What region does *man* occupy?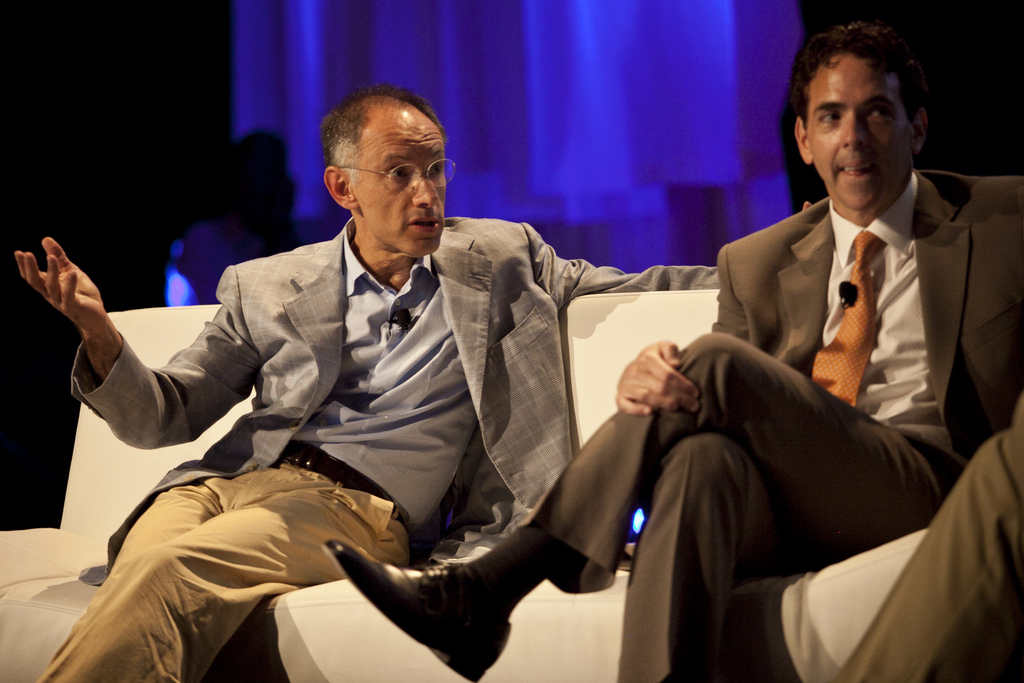
1:95:799:682.
